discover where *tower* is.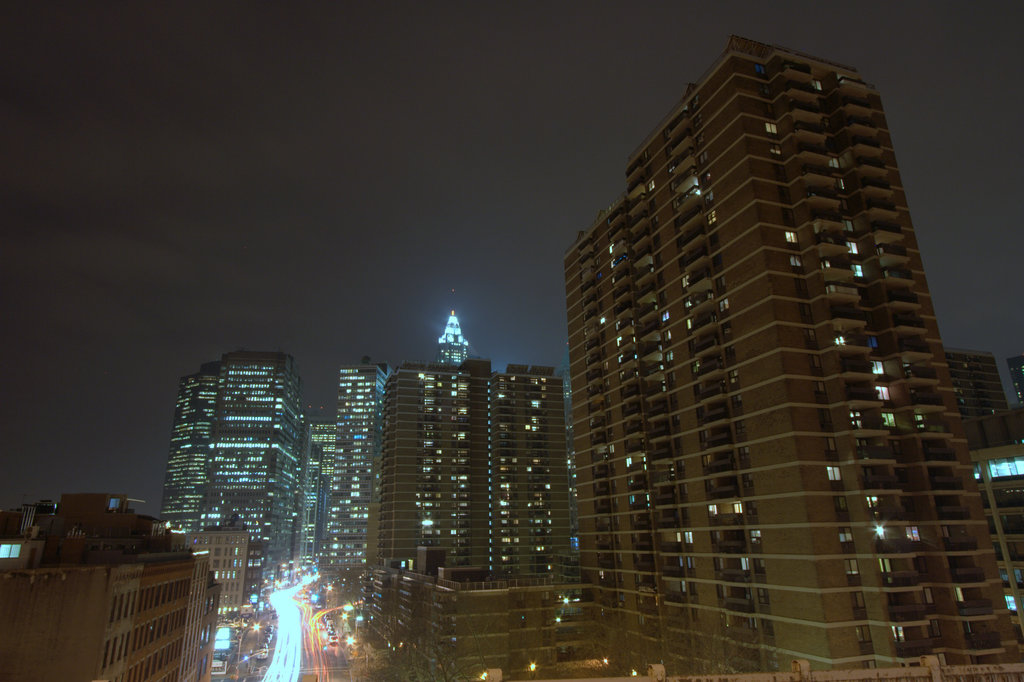
Discovered at {"x1": 163, "y1": 348, "x2": 302, "y2": 602}.
